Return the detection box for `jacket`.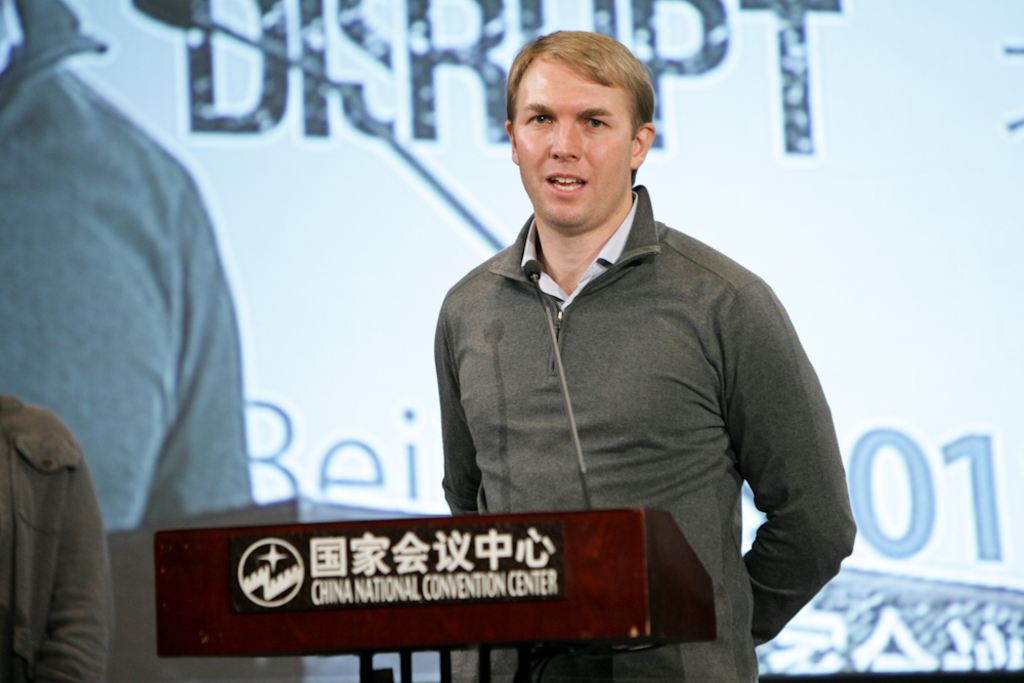
(left=435, top=180, right=861, bottom=682).
